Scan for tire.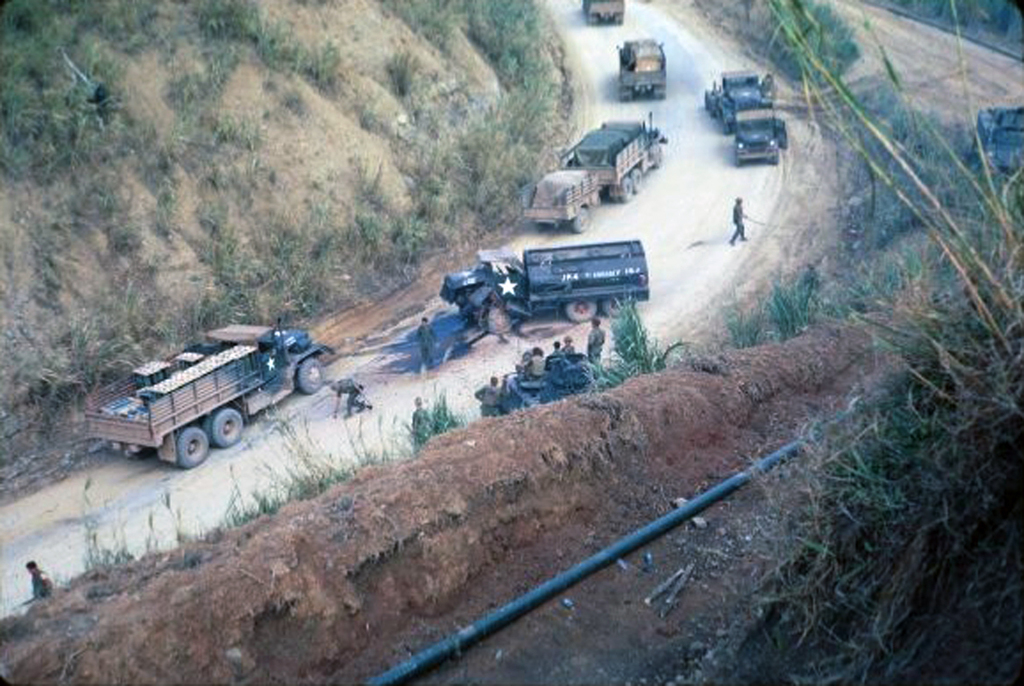
Scan result: locate(203, 406, 248, 448).
